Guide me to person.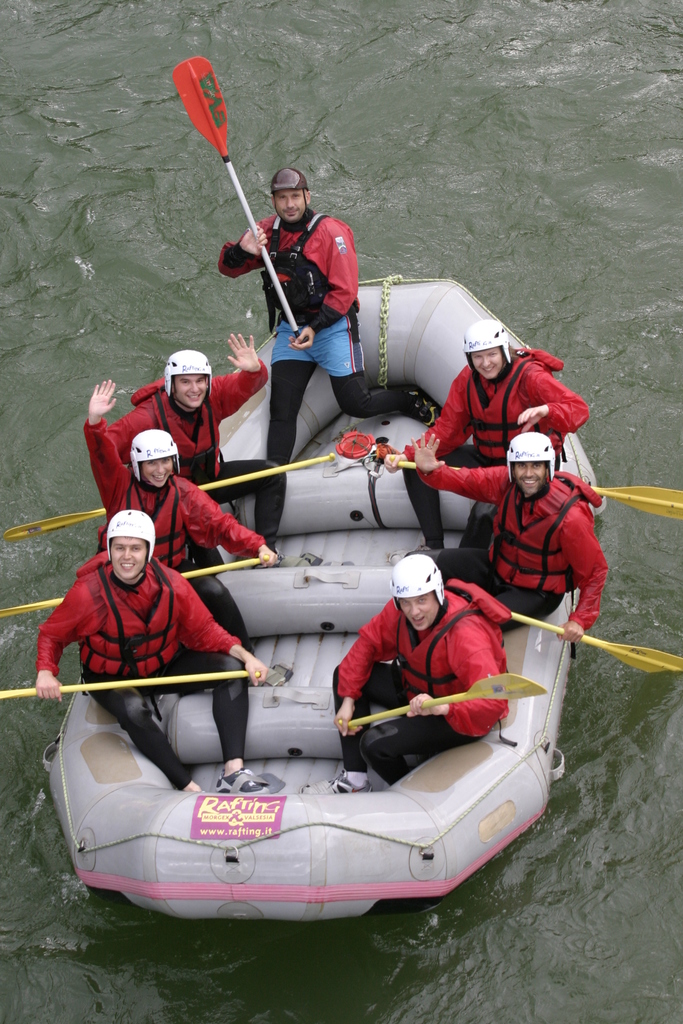
Guidance: BBox(332, 545, 518, 796).
